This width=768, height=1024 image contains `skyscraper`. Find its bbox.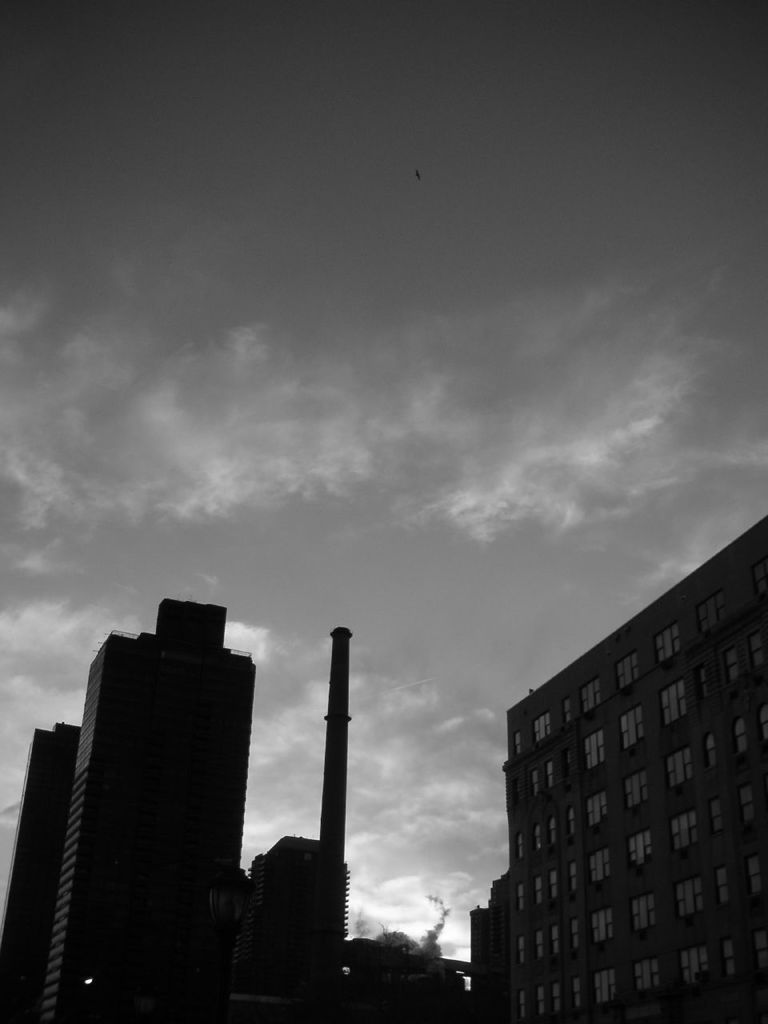
<bbox>0, 716, 92, 1023</bbox>.
